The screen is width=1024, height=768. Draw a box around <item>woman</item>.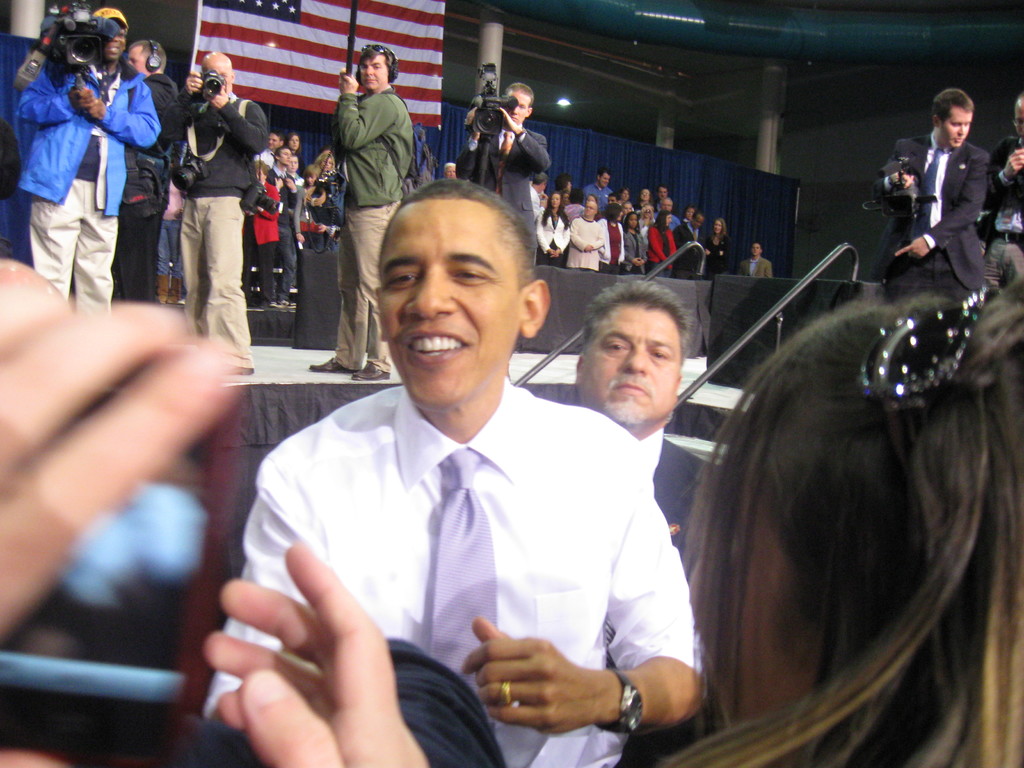
[x1=232, y1=157, x2=281, y2=319].
